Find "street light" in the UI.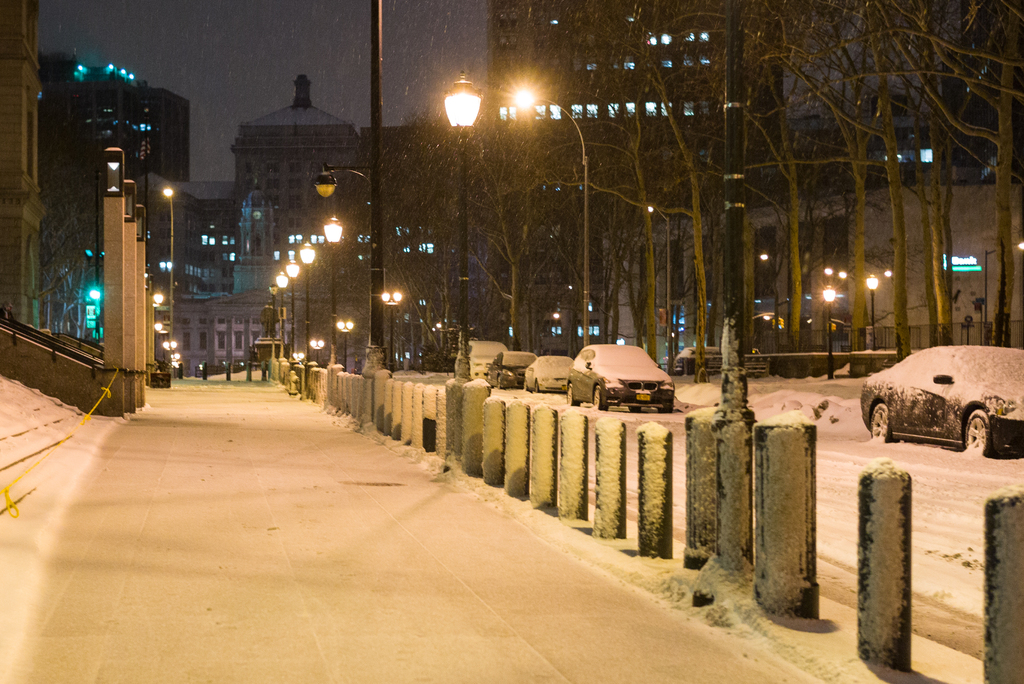
UI element at box=[273, 266, 290, 362].
